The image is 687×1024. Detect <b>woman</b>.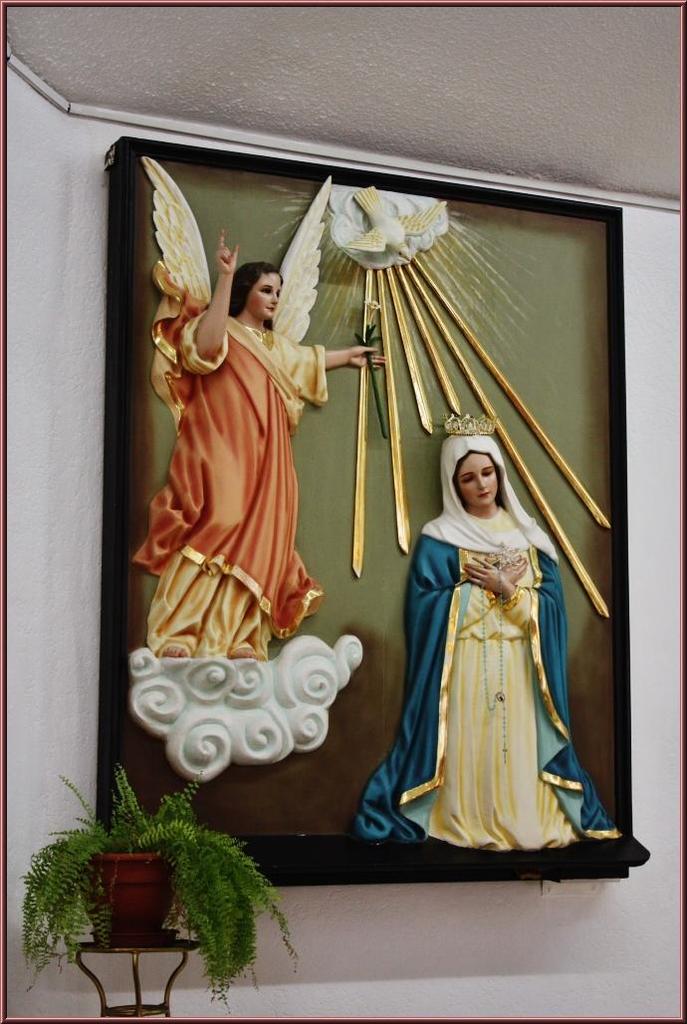
Detection: rect(155, 244, 391, 656).
